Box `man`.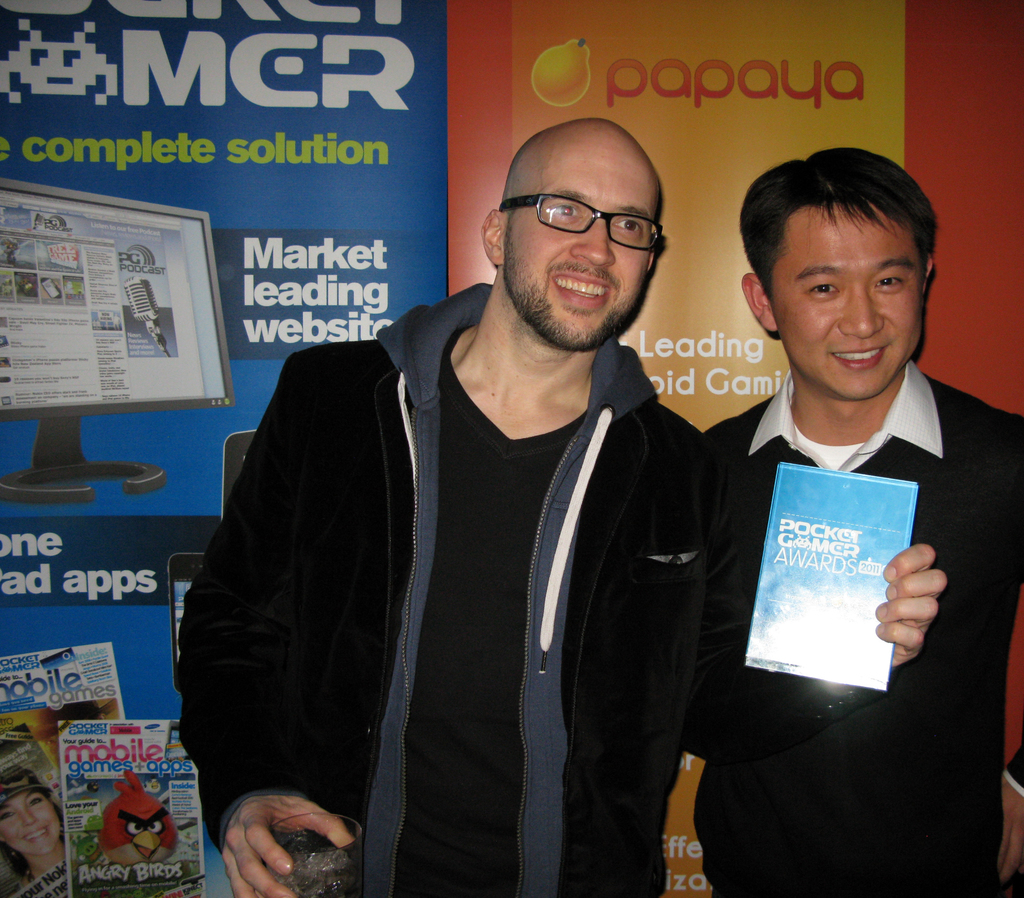
BBox(173, 116, 947, 897).
